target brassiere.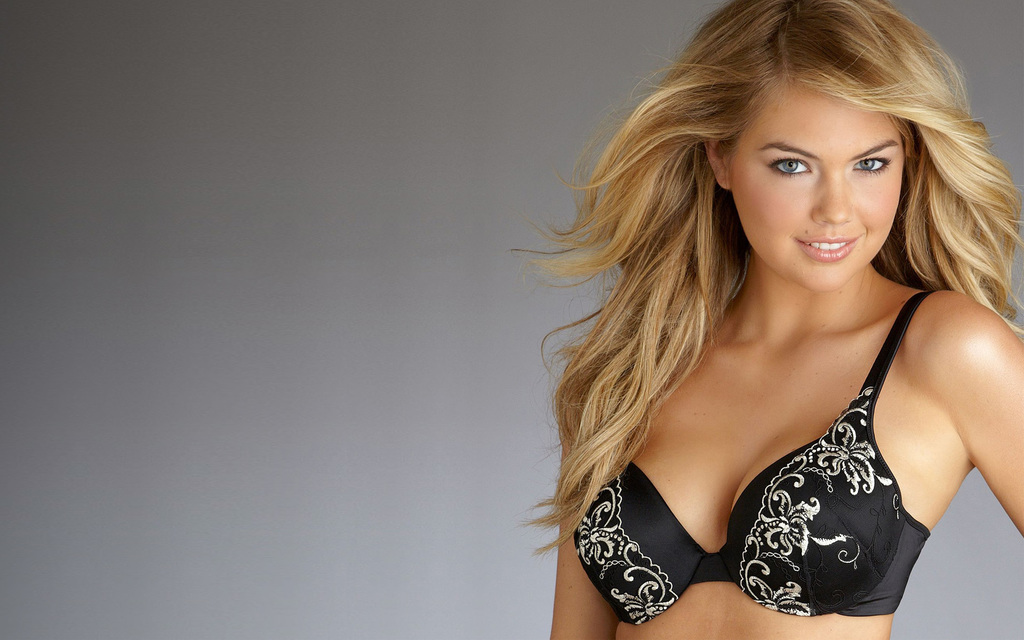
Target region: 571/288/934/628.
